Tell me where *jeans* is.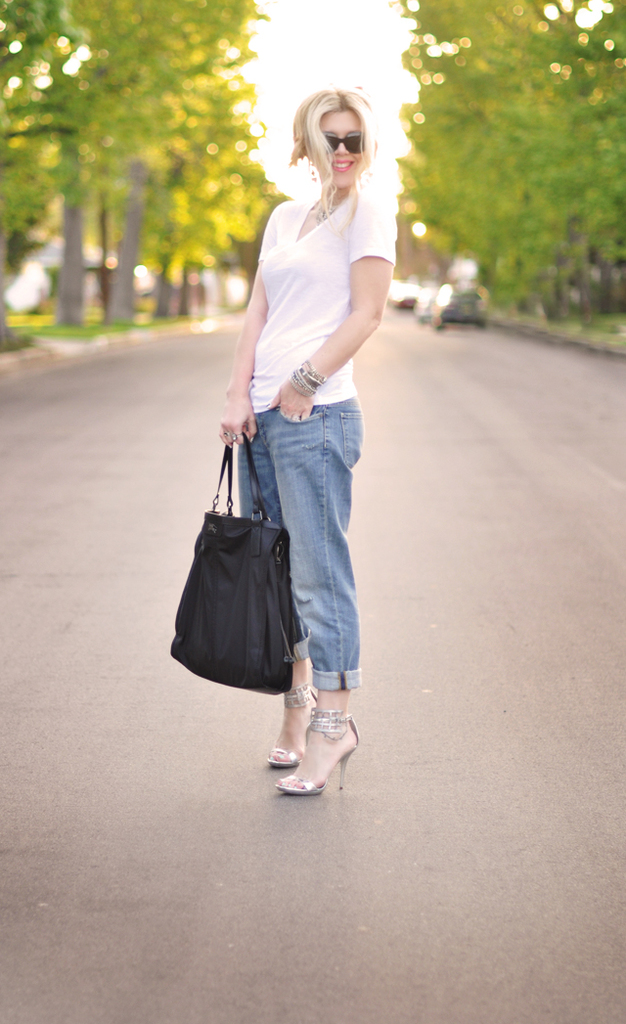
*jeans* is at <bbox>244, 413, 371, 706</bbox>.
